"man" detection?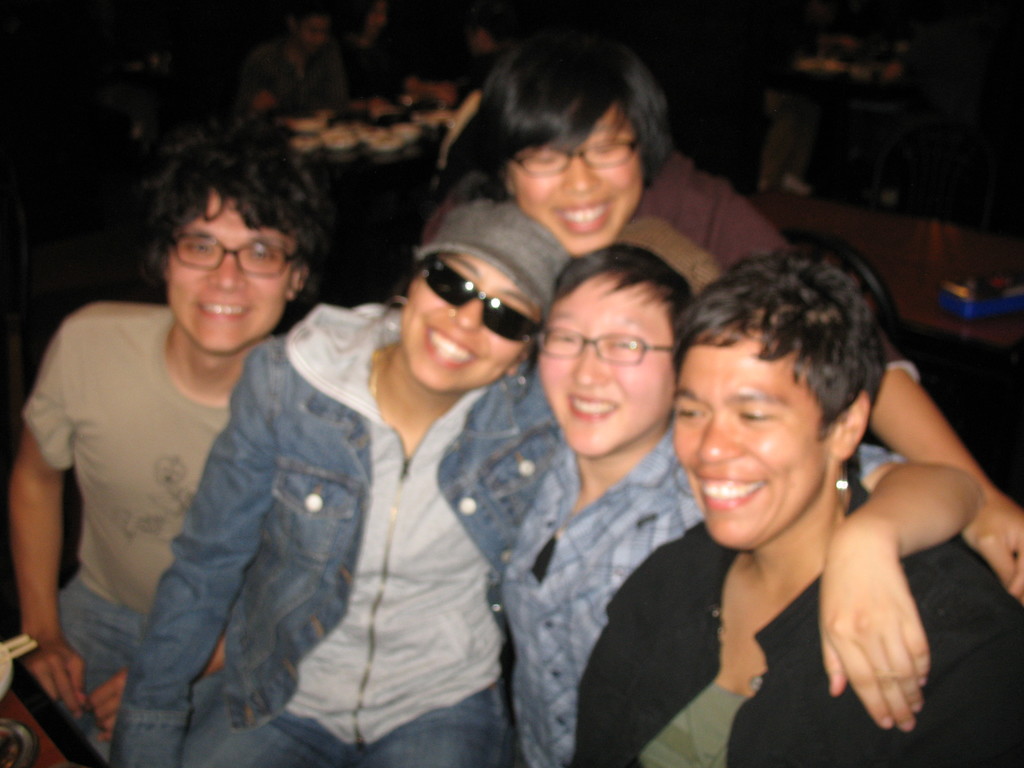
(left=416, top=28, right=1023, bottom=598)
